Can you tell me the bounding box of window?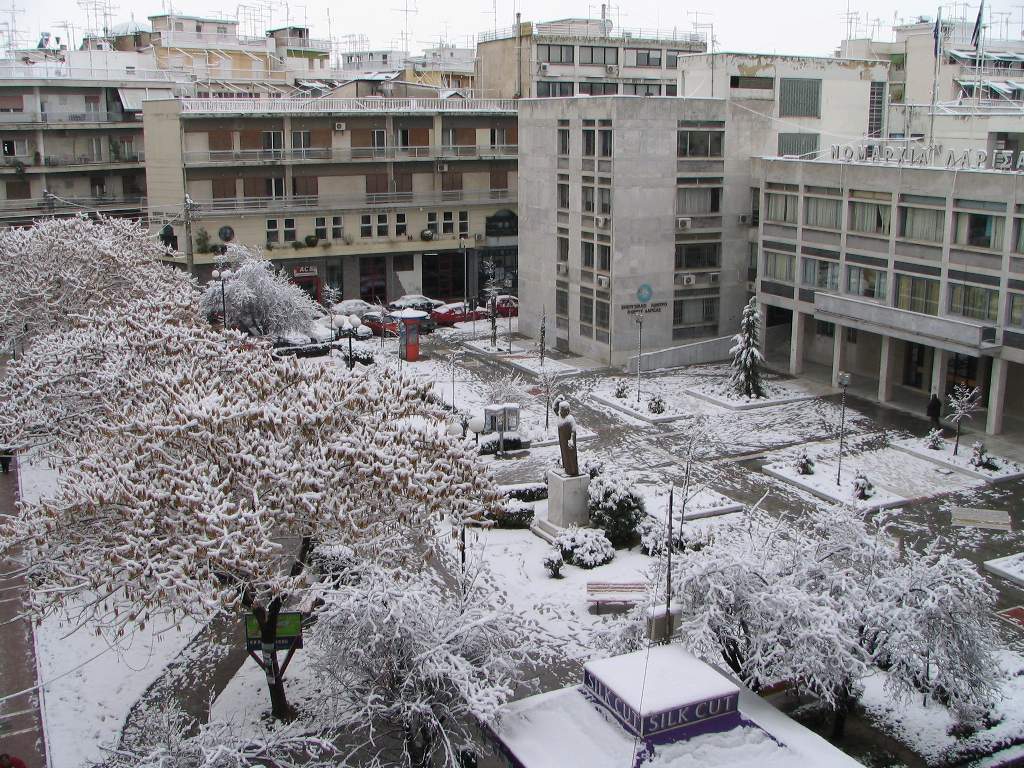
667,82,677,94.
